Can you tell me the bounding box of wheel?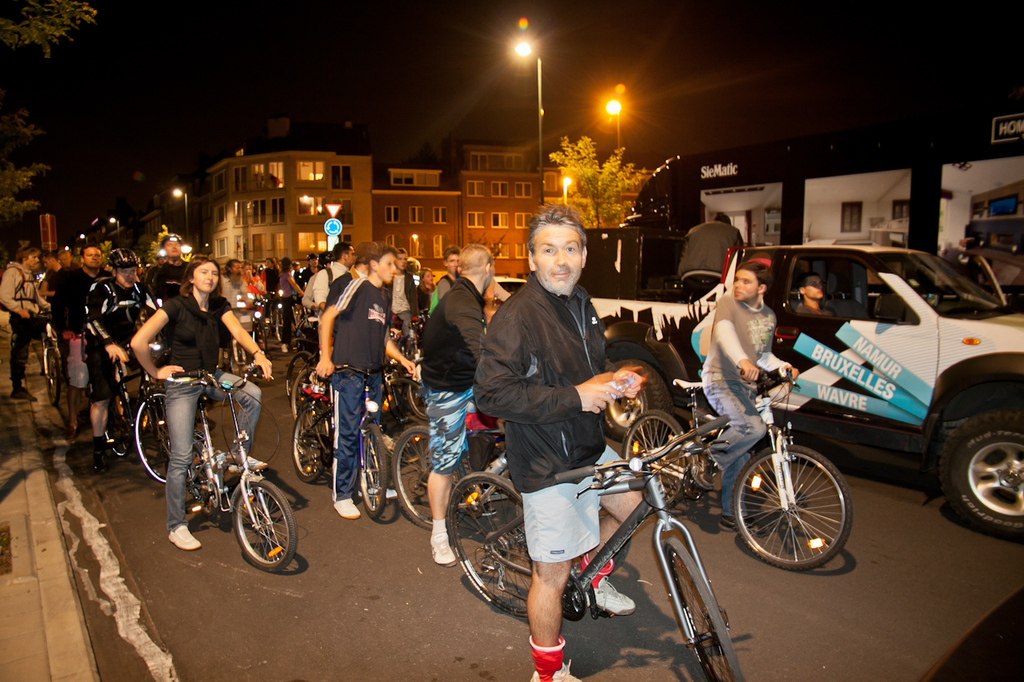
{"x1": 286, "y1": 352, "x2": 312, "y2": 403}.
